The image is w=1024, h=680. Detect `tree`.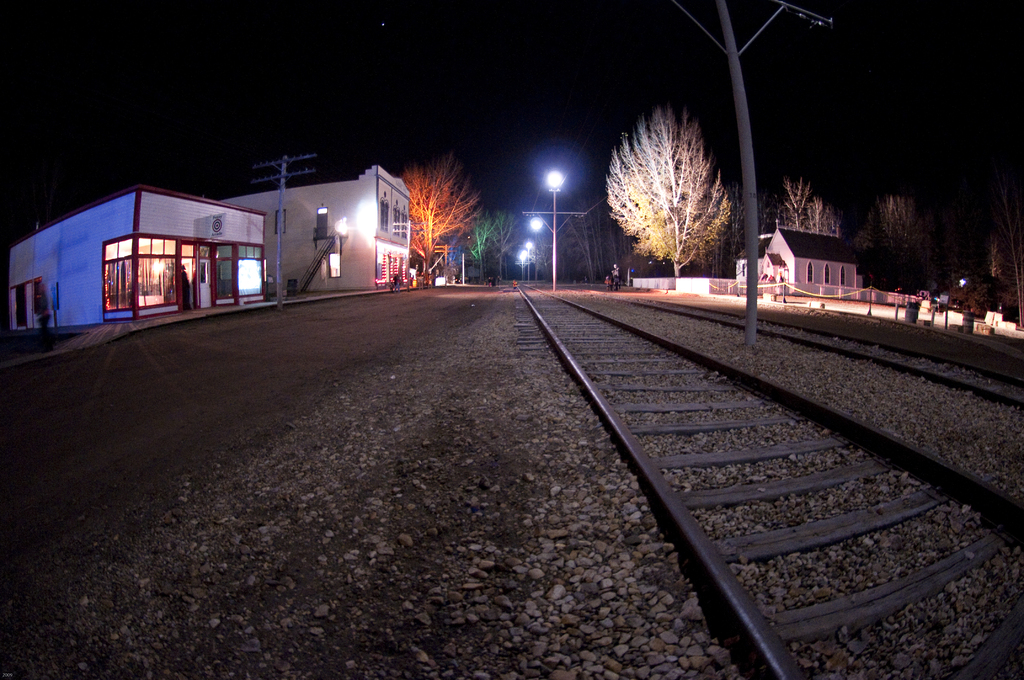
Detection: box(461, 204, 530, 278).
